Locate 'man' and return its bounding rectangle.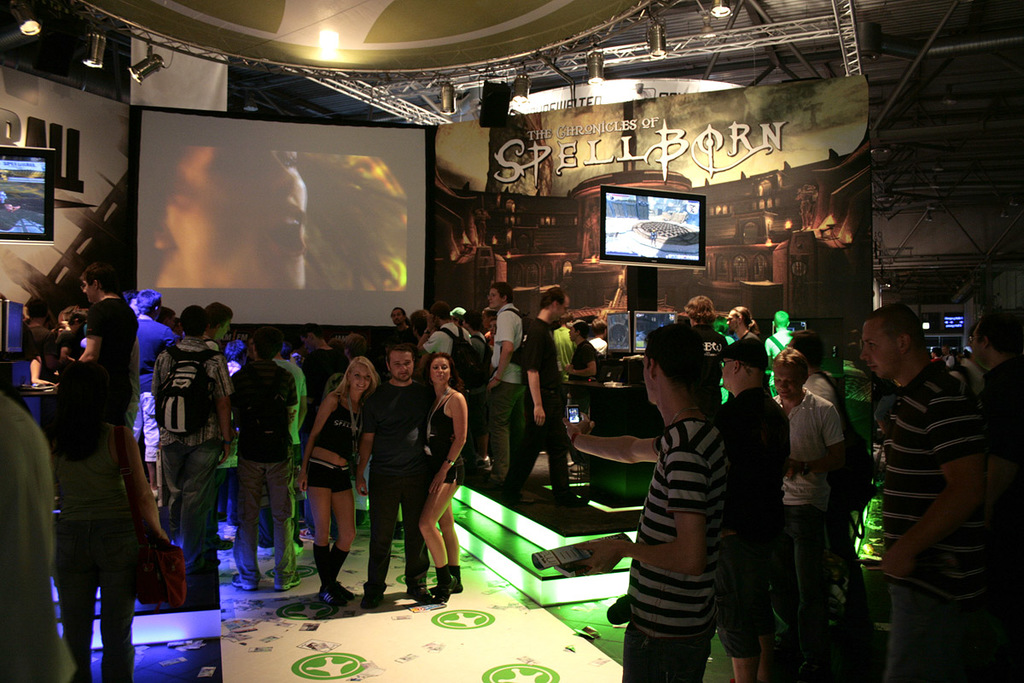
{"left": 416, "top": 301, "right": 473, "bottom": 371}.
